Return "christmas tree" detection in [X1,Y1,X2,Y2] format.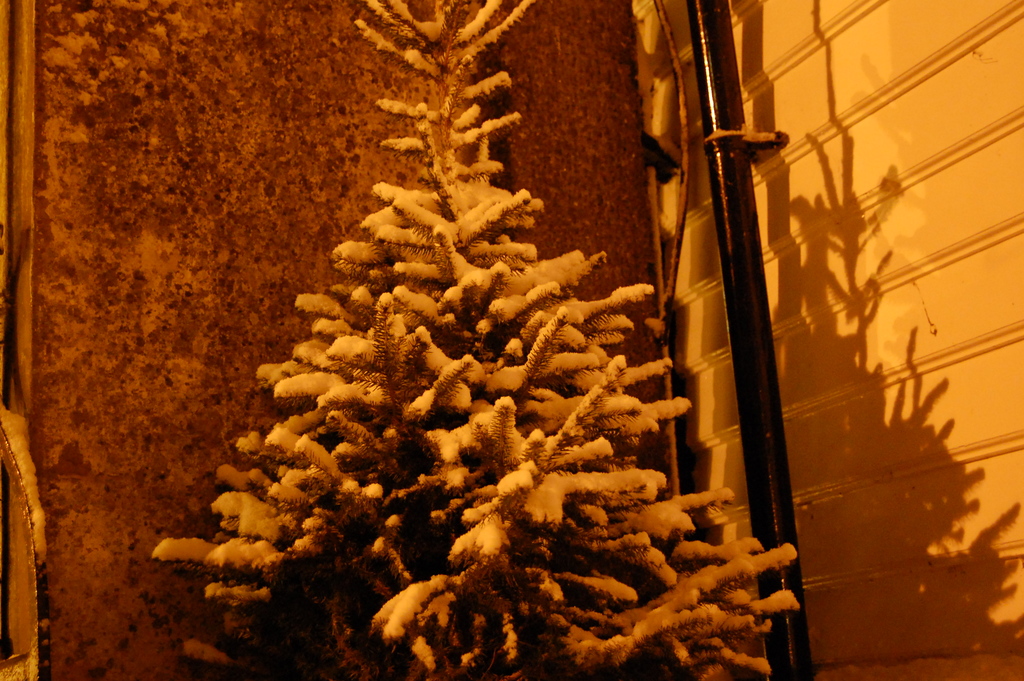
[142,0,801,680].
